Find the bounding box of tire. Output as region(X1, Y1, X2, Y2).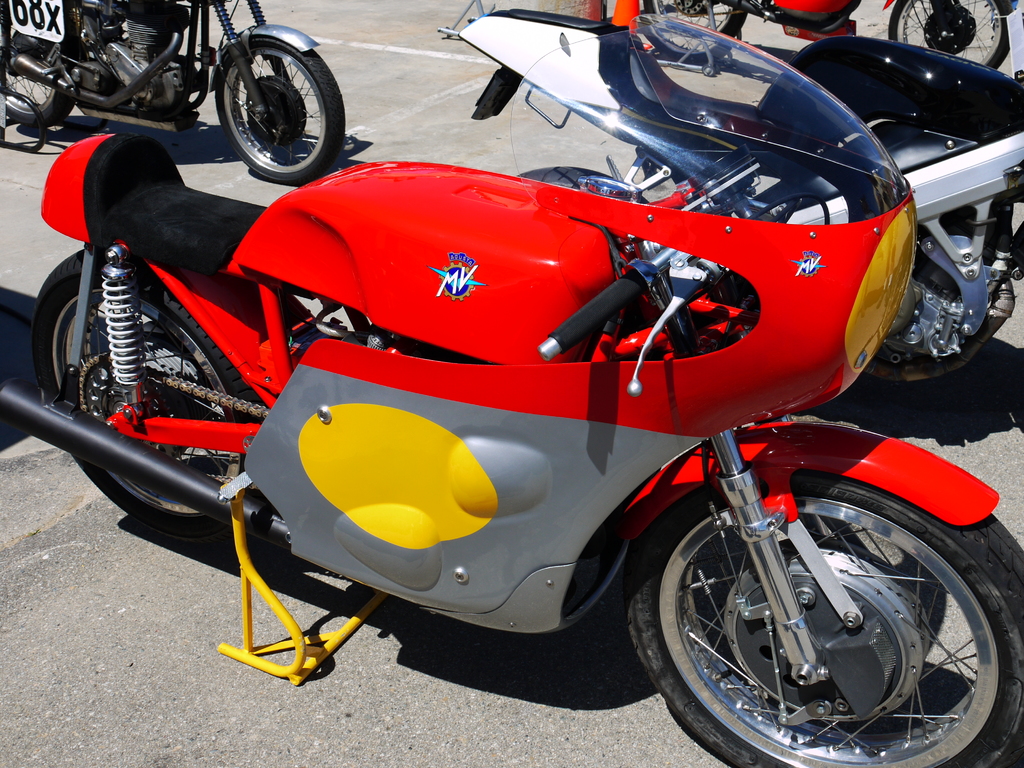
region(890, 0, 1011, 74).
